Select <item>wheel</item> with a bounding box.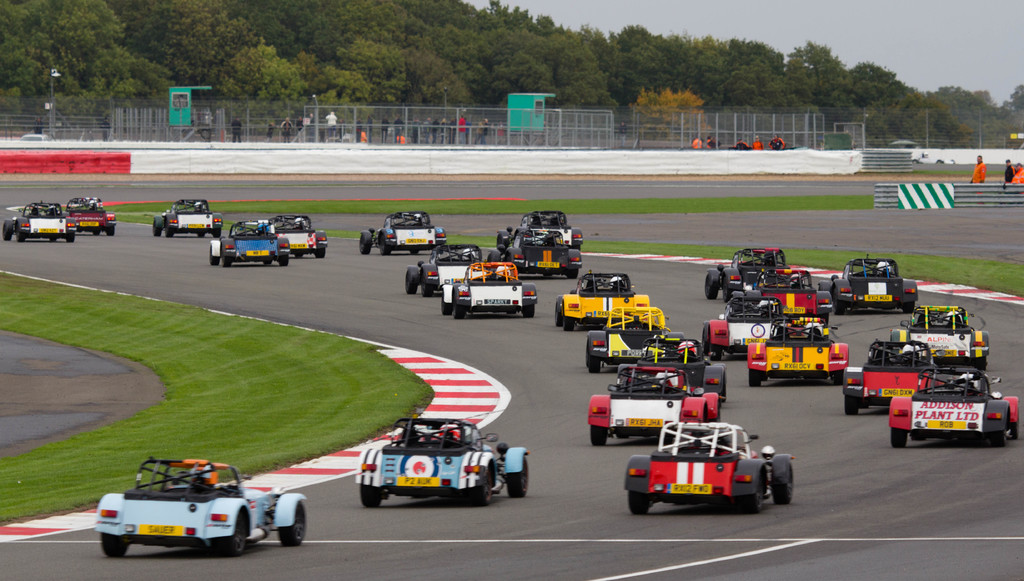
l=703, t=269, r=719, b=299.
